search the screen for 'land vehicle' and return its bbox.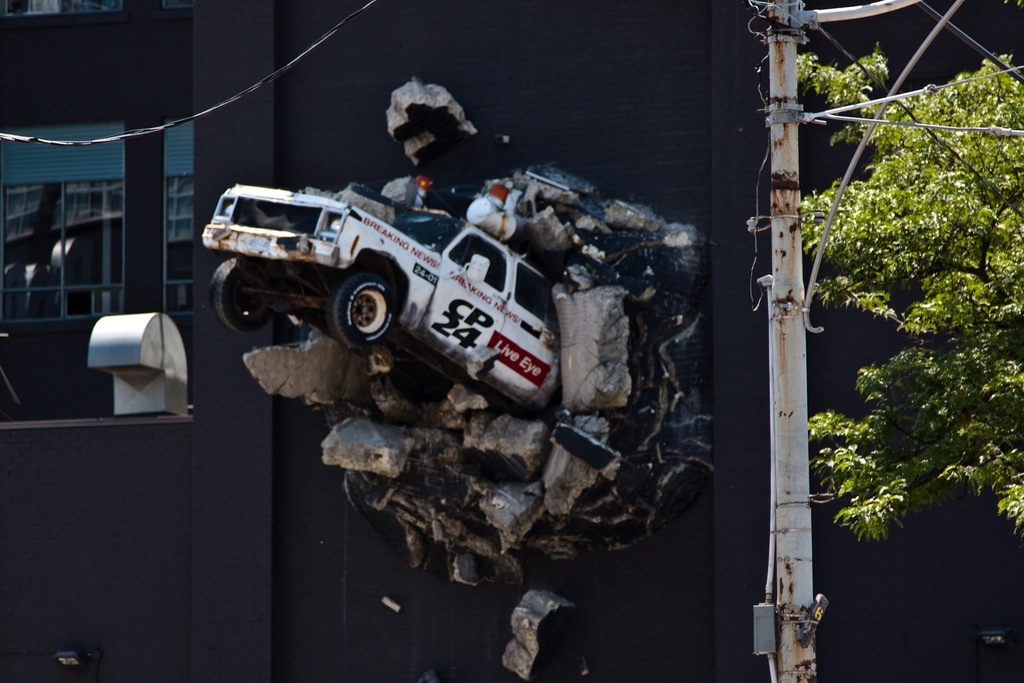
Found: [x1=190, y1=155, x2=595, y2=403].
